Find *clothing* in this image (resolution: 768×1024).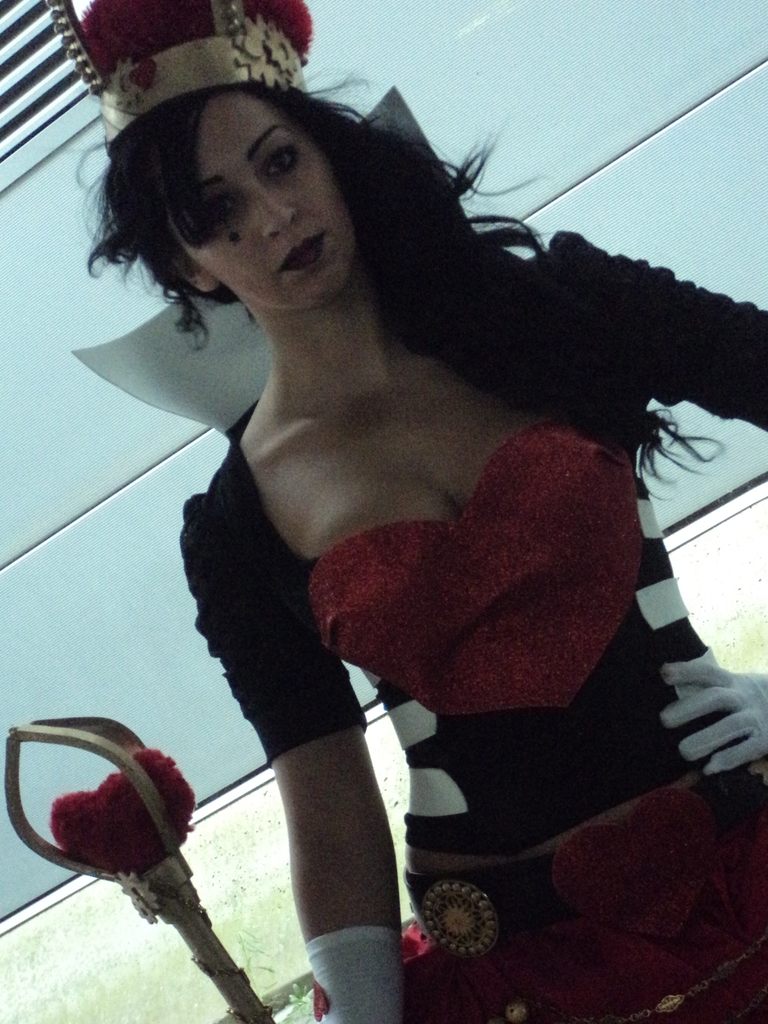
<bbox>118, 179, 681, 962</bbox>.
